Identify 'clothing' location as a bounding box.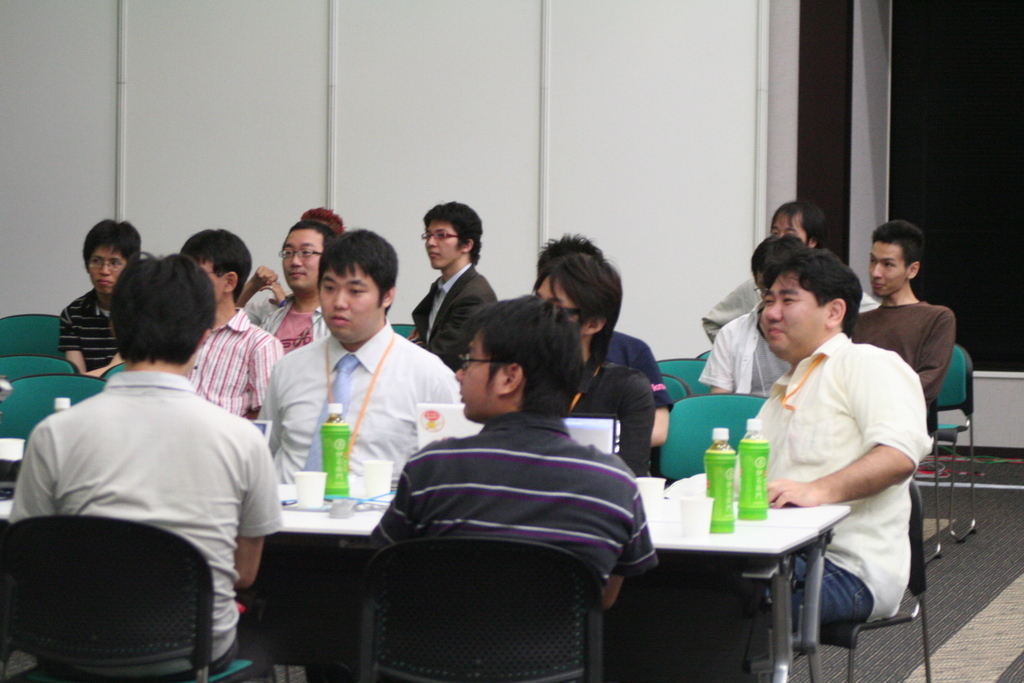
region(558, 345, 646, 471).
